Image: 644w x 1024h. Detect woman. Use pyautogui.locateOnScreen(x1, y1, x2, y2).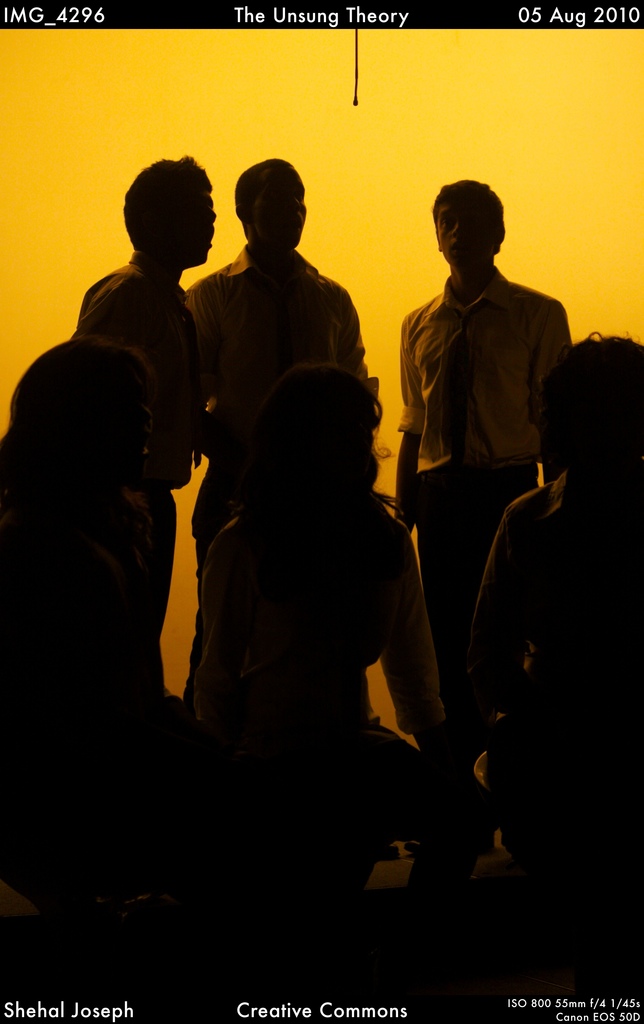
pyautogui.locateOnScreen(168, 315, 446, 810).
